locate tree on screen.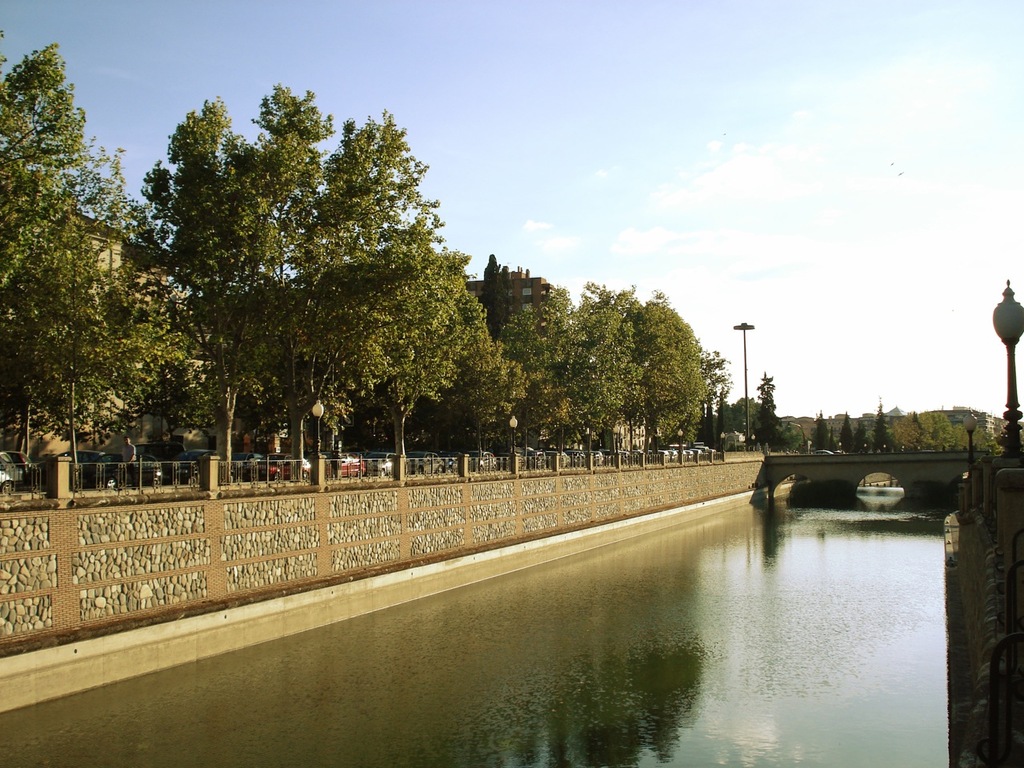
On screen at detection(749, 373, 803, 449).
